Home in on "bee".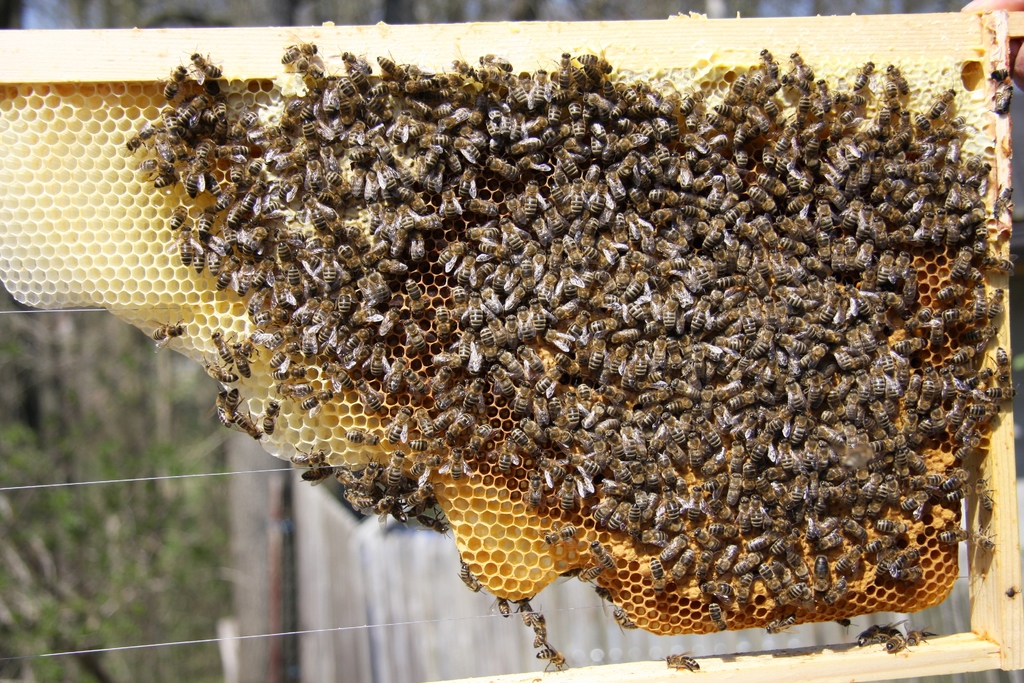
Homed in at bbox(267, 340, 307, 373).
